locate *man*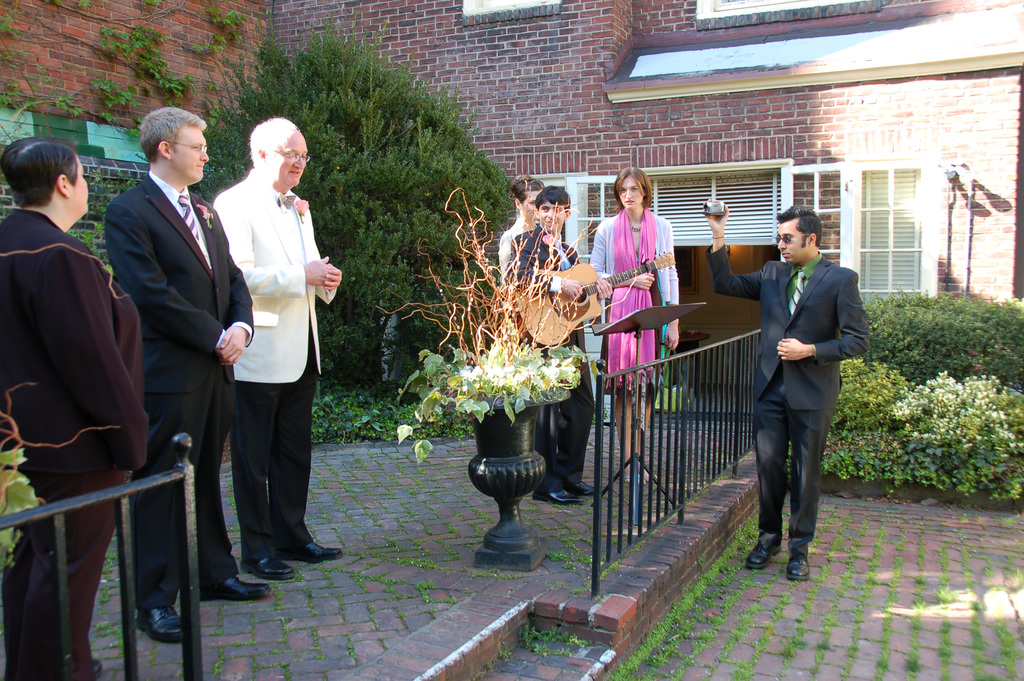
region(518, 187, 607, 504)
